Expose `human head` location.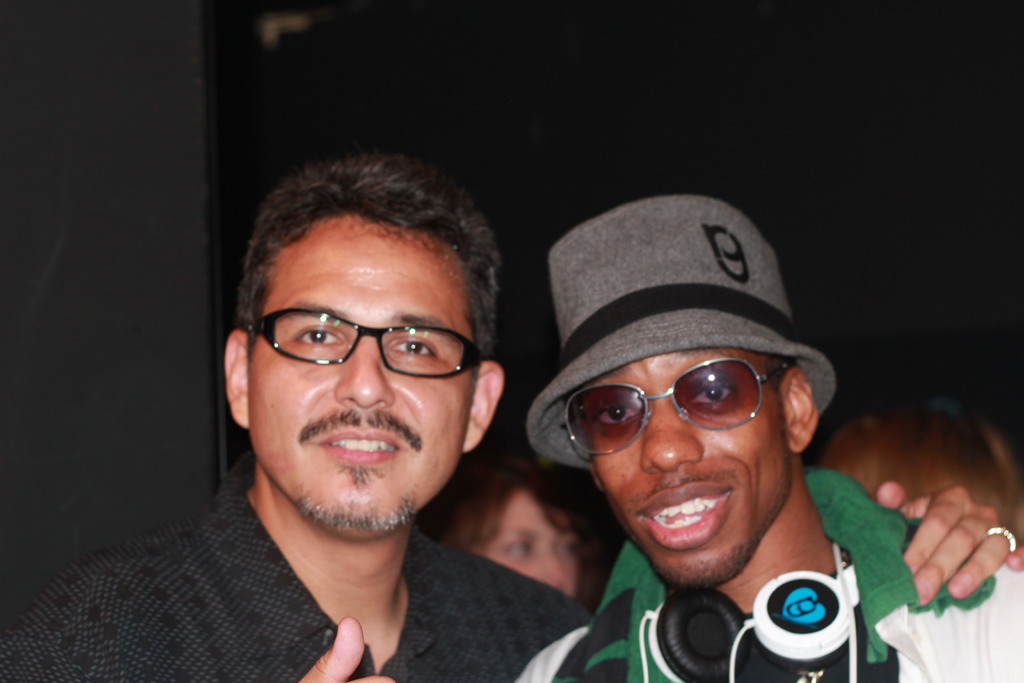
Exposed at <region>819, 401, 1023, 548</region>.
